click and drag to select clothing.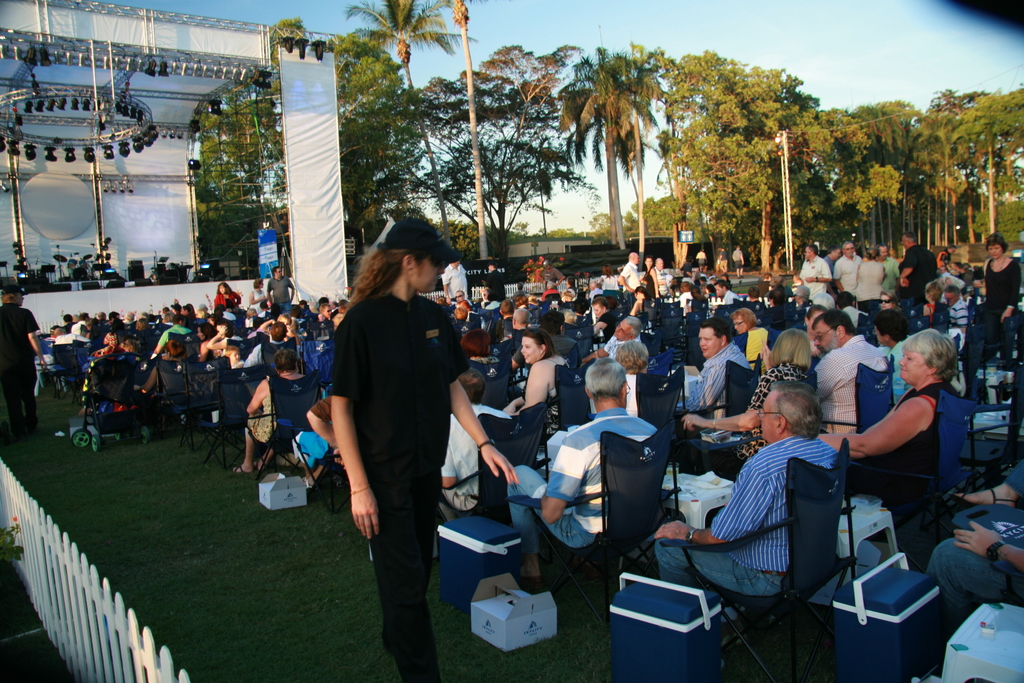
Selection: (x1=832, y1=252, x2=857, y2=293).
